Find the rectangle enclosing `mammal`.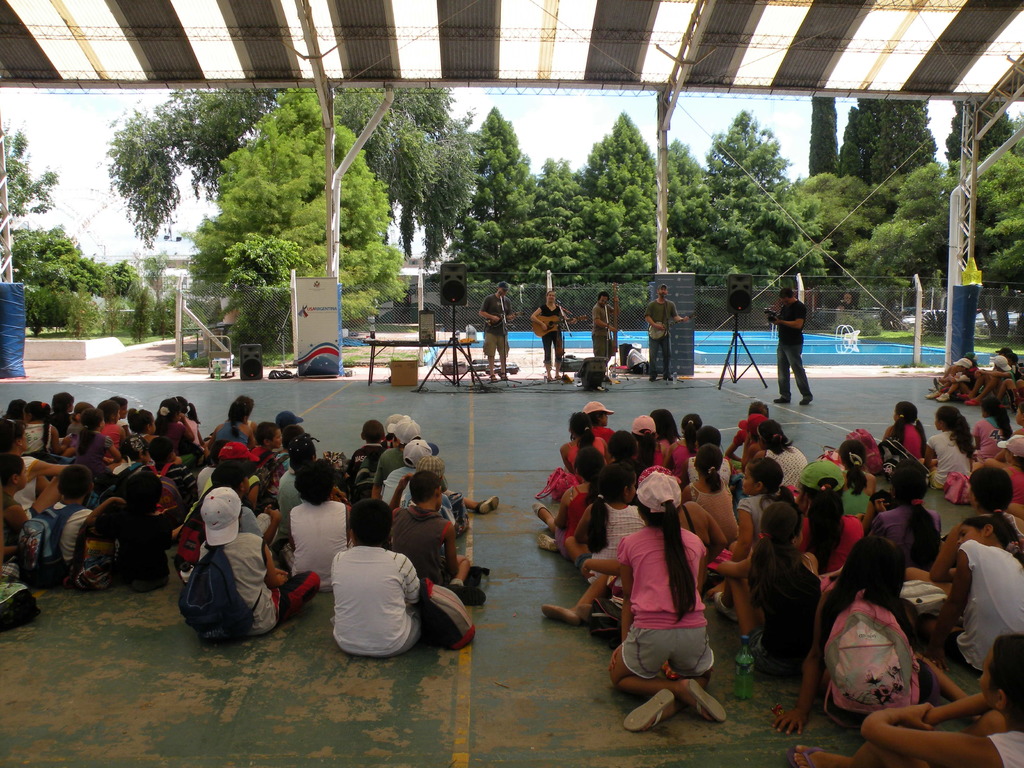
589/291/619/380.
